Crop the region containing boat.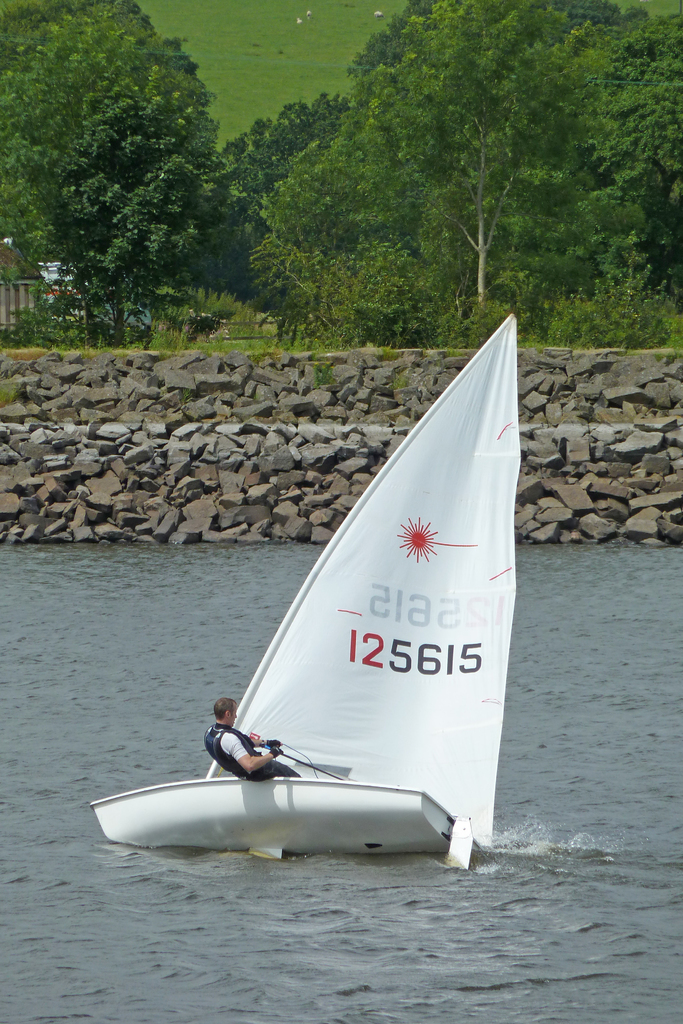
Crop region: <region>122, 372, 536, 890</region>.
